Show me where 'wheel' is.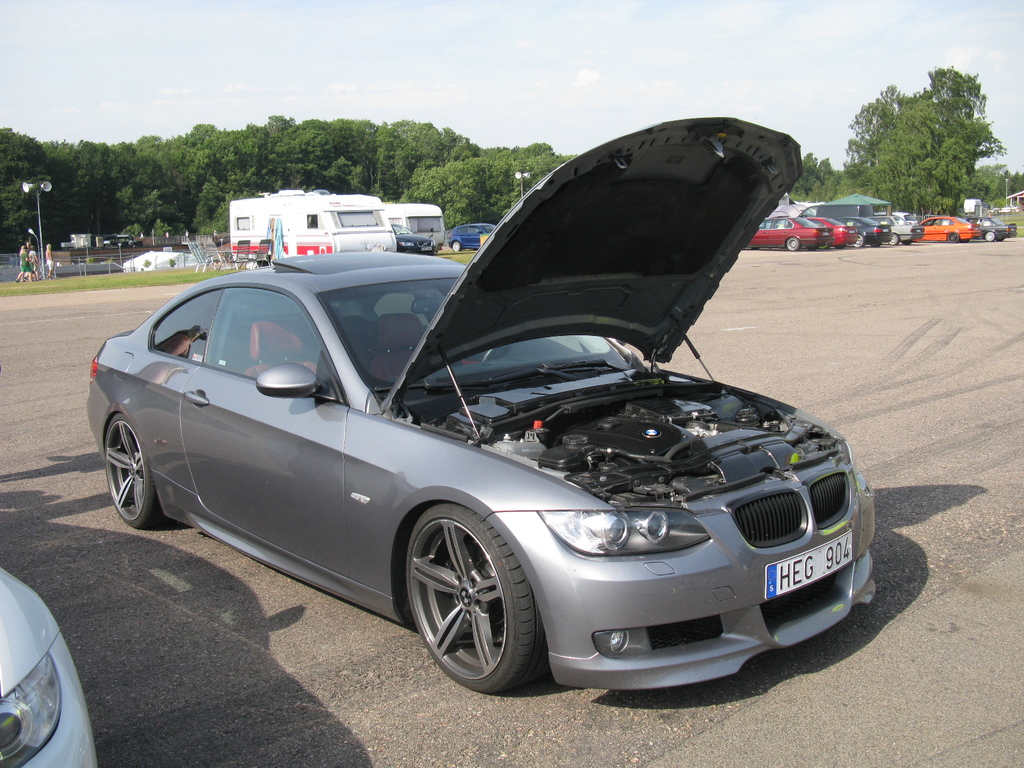
'wheel' is at {"left": 947, "top": 232, "right": 959, "bottom": 243}.
